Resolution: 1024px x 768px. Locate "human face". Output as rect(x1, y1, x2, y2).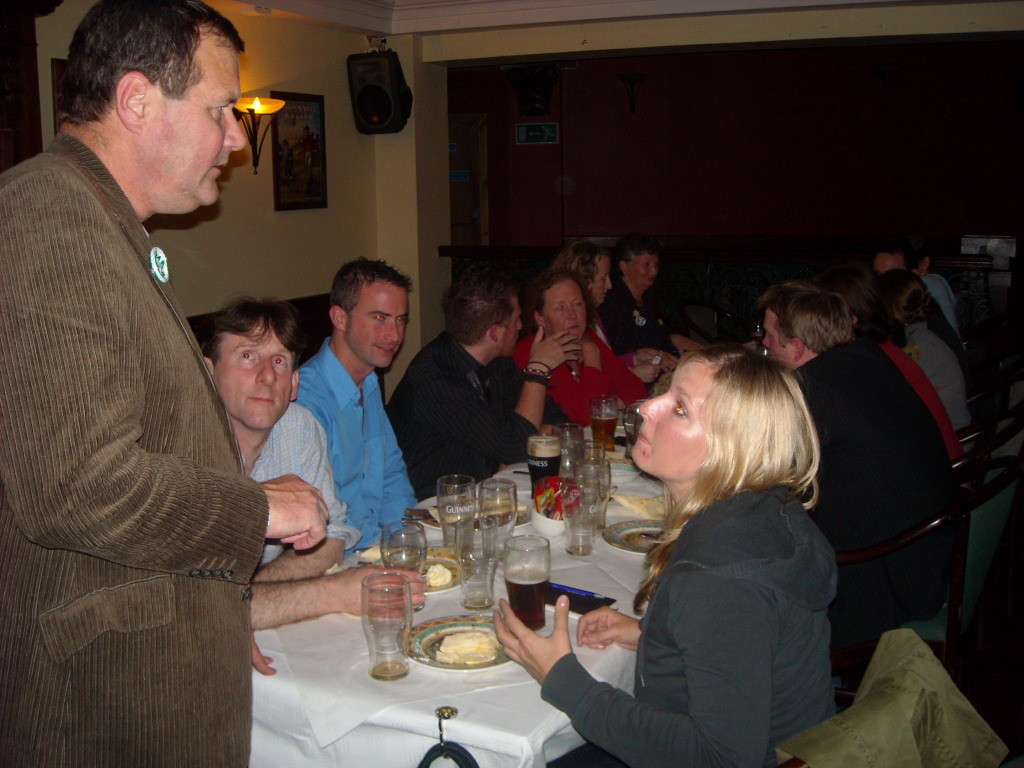
rect(597, 257, 612, 302).
